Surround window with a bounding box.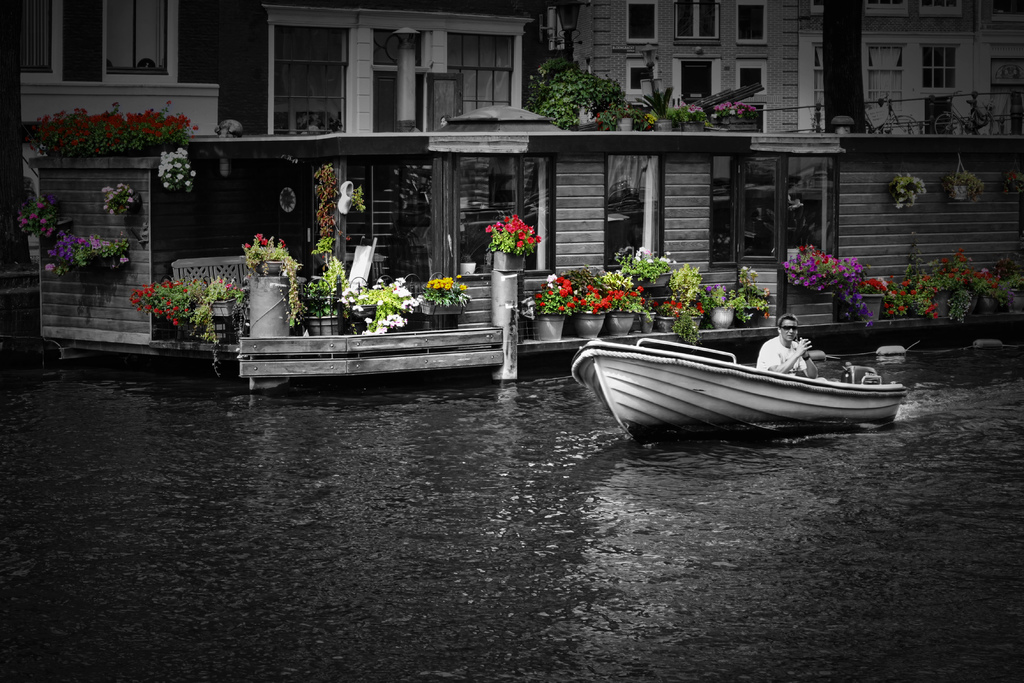
detection(675, 0, 720, 43).
